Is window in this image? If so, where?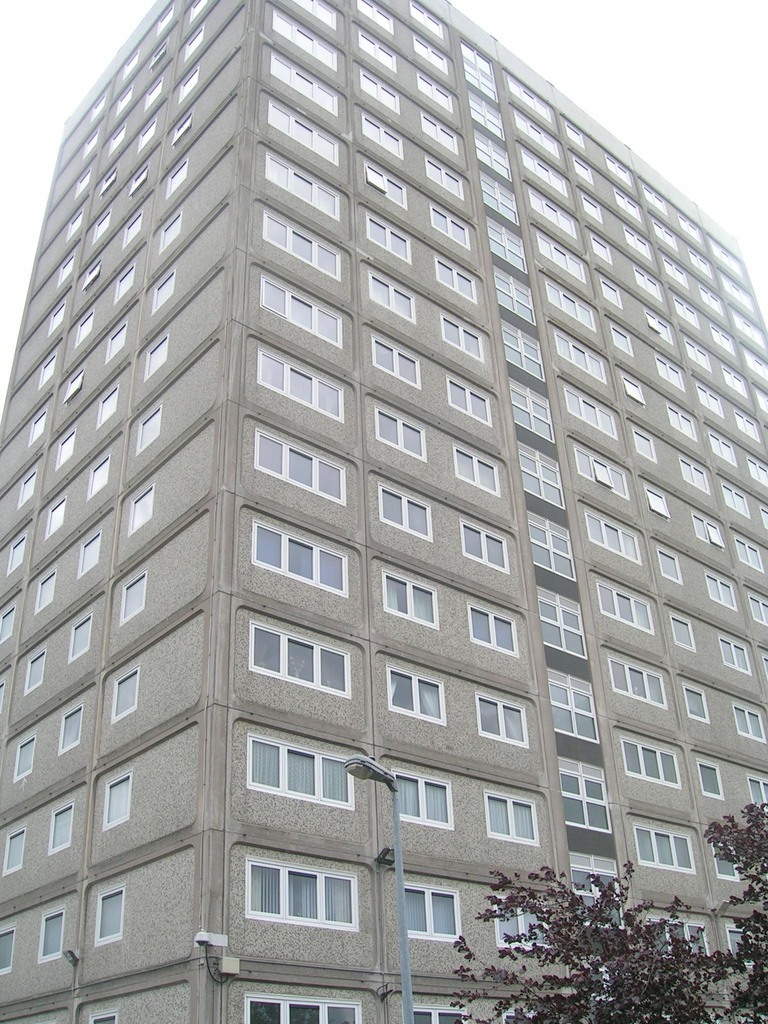
Yes, at 671, 300, 689, 324.
